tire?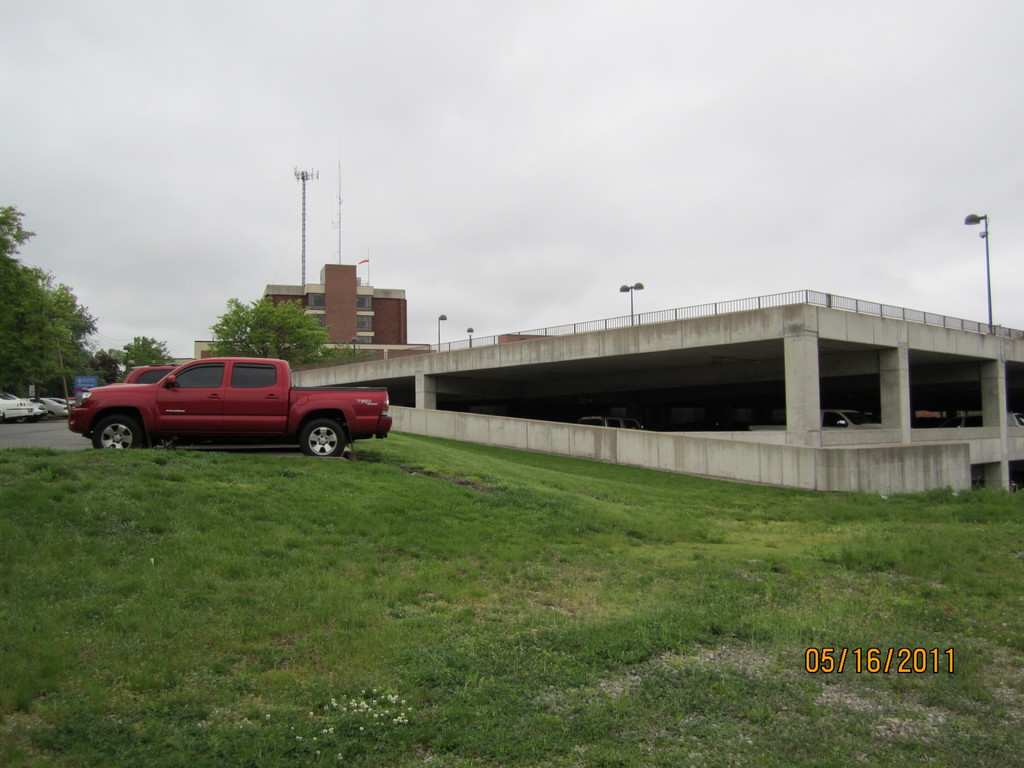
303,416,348,452
